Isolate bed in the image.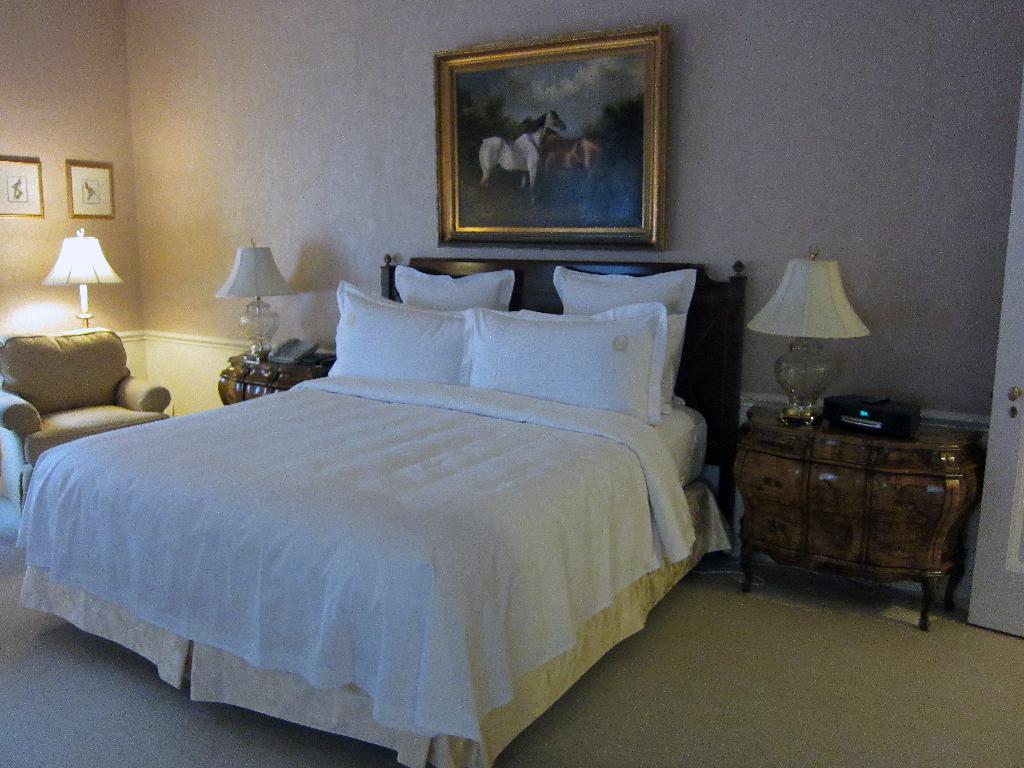
Isolated region: bbox=(13, 245, 744, 767).
